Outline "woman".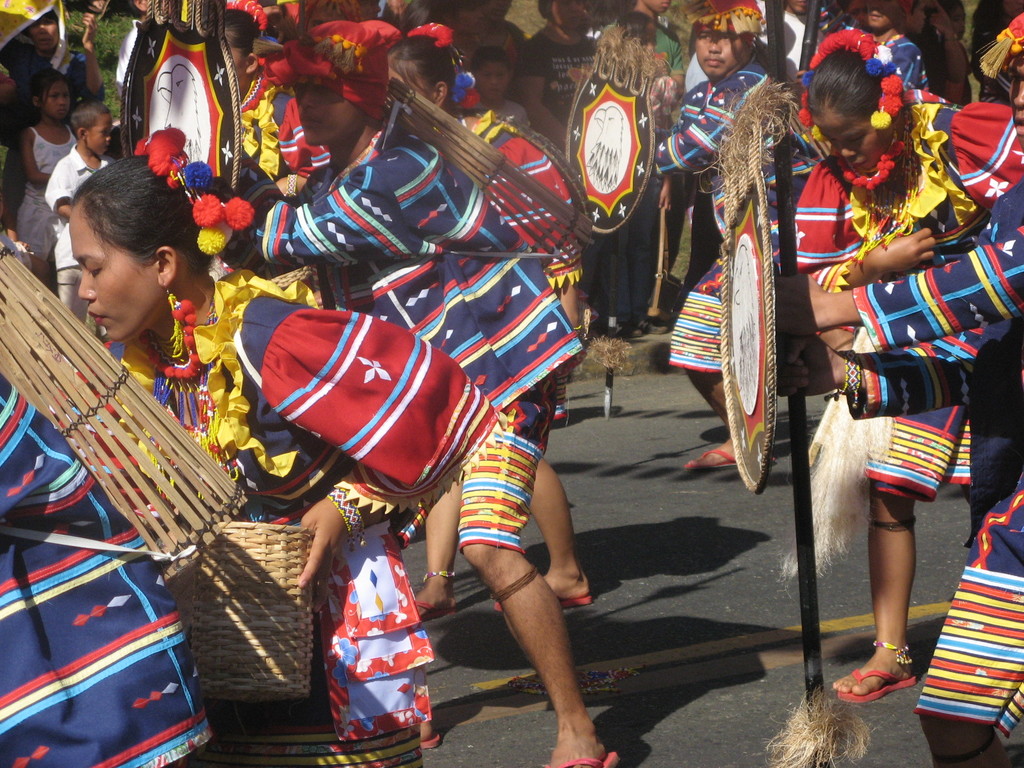
Outline: x1=365 y1=20 x2=611 y2=633.
